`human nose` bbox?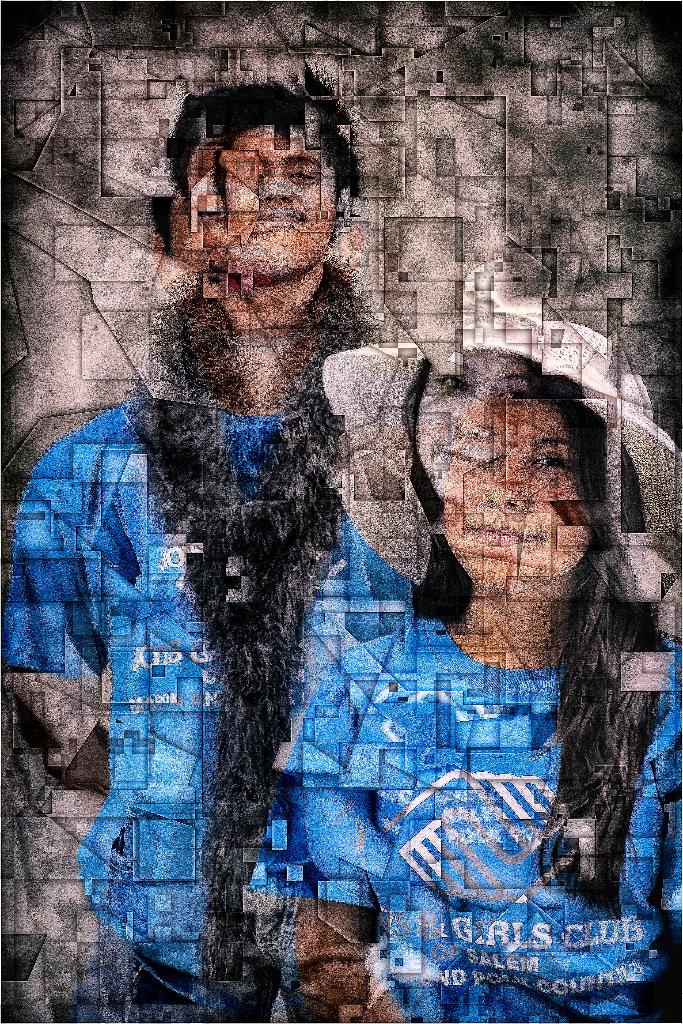
left=262, top=178, right=290, bottom=200
